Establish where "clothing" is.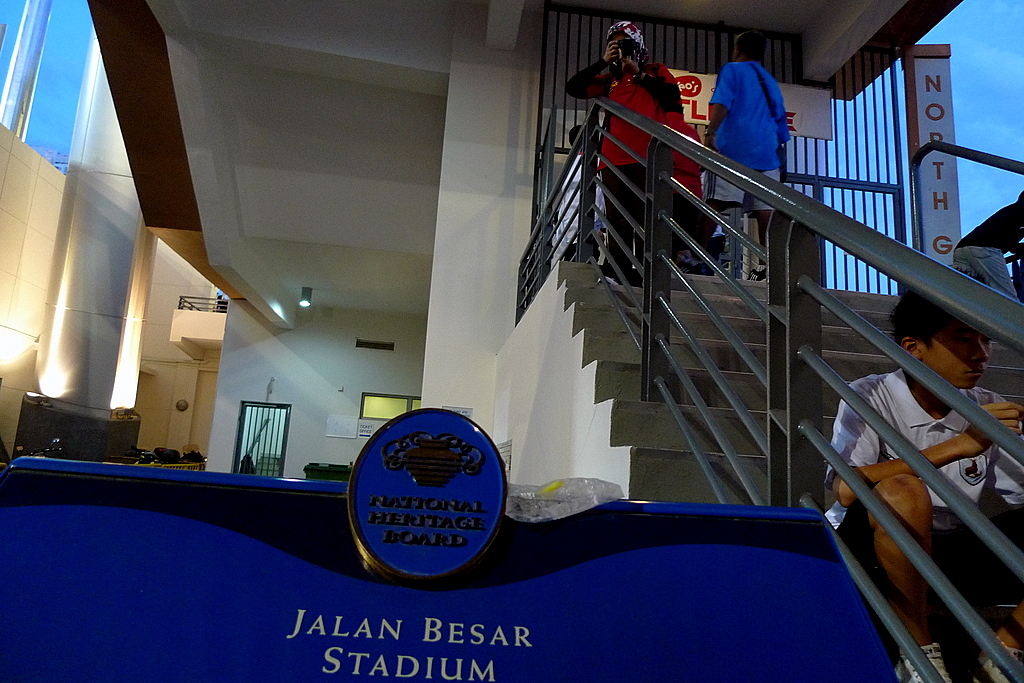
Established at <bbox>709, 58, 793, 206</bbox>.
